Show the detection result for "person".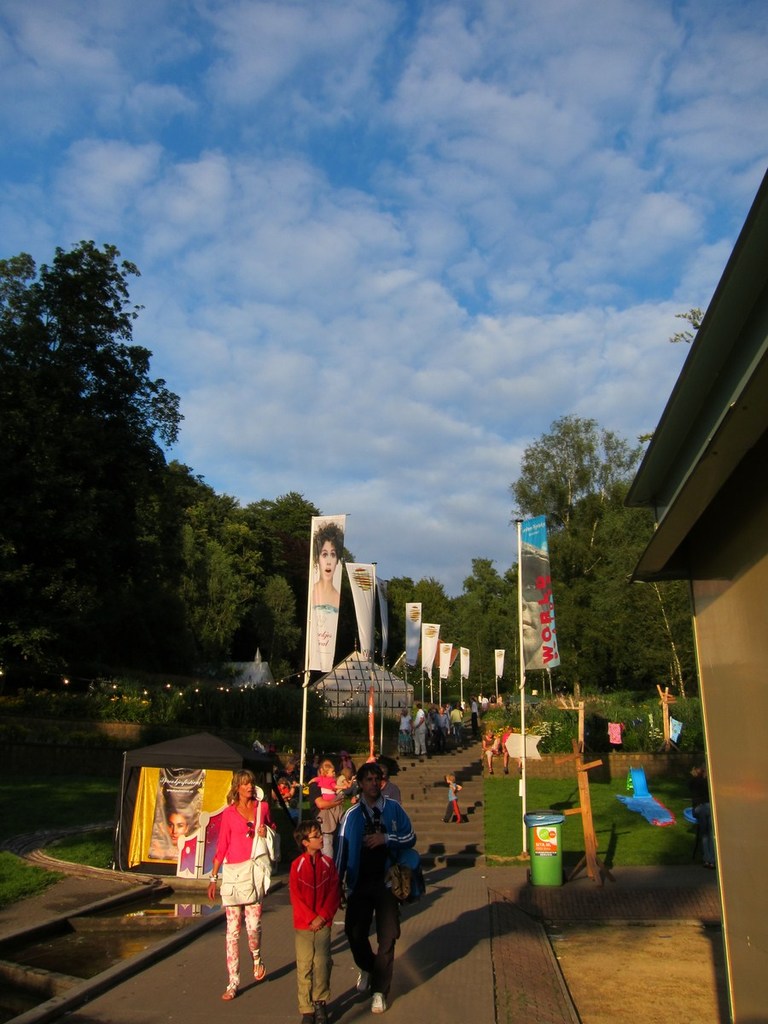
[left=281, top=823, right=337, bottom=1005].
